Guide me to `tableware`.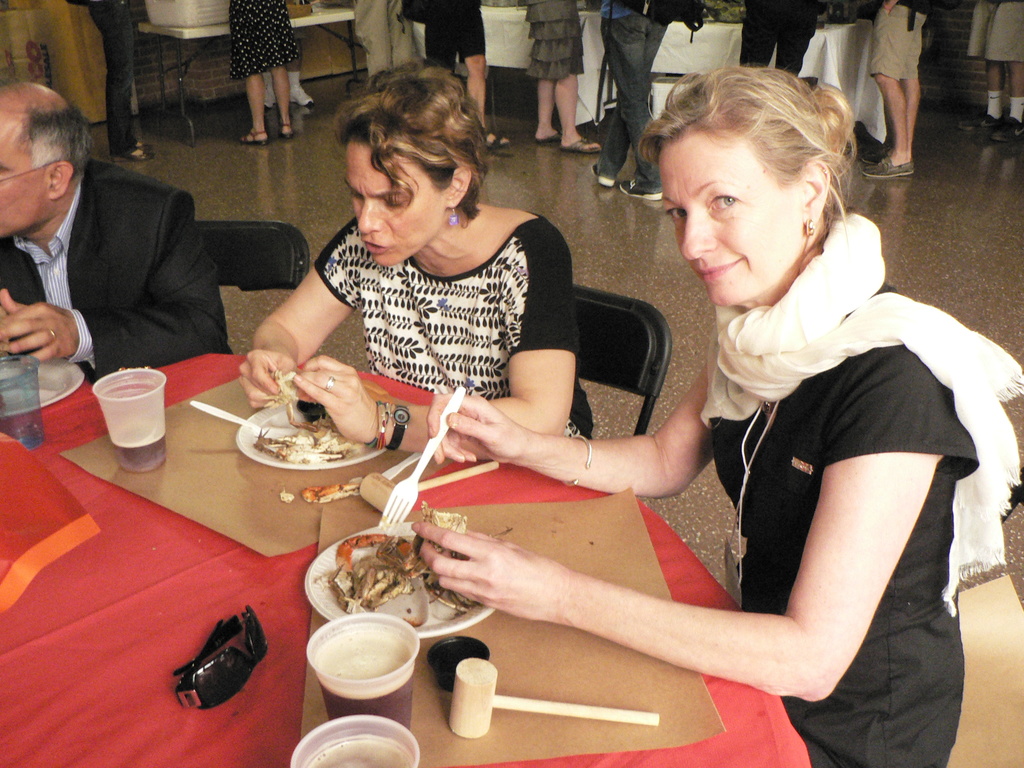
Guidance: bbox(0, 357, 86, 415).
